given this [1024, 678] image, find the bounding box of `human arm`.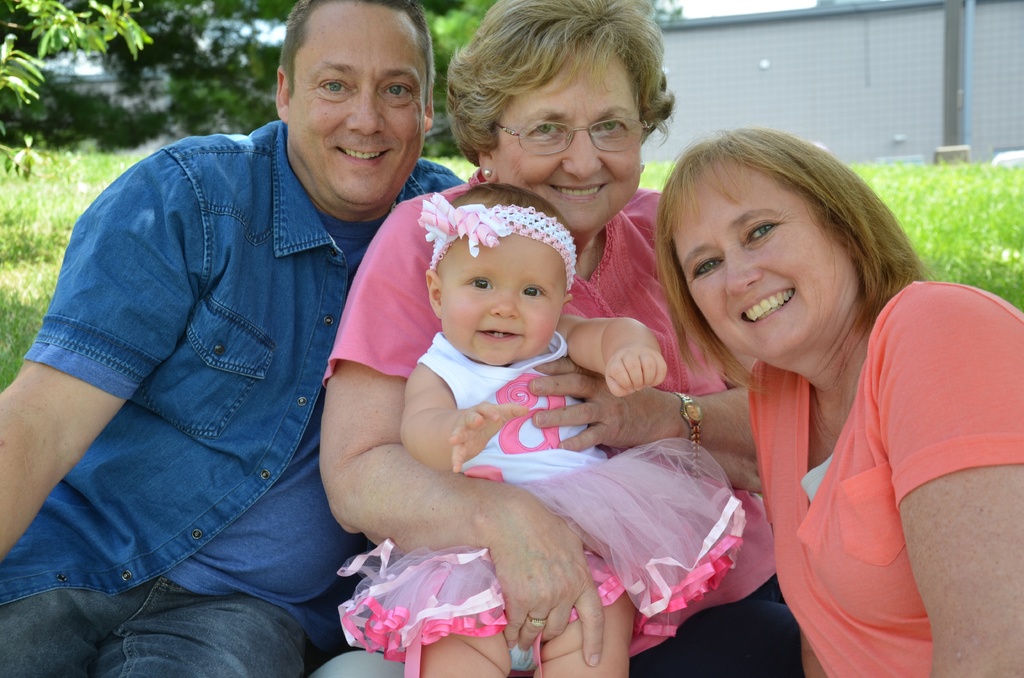
<region>0, 143, 207, 564</region>.
